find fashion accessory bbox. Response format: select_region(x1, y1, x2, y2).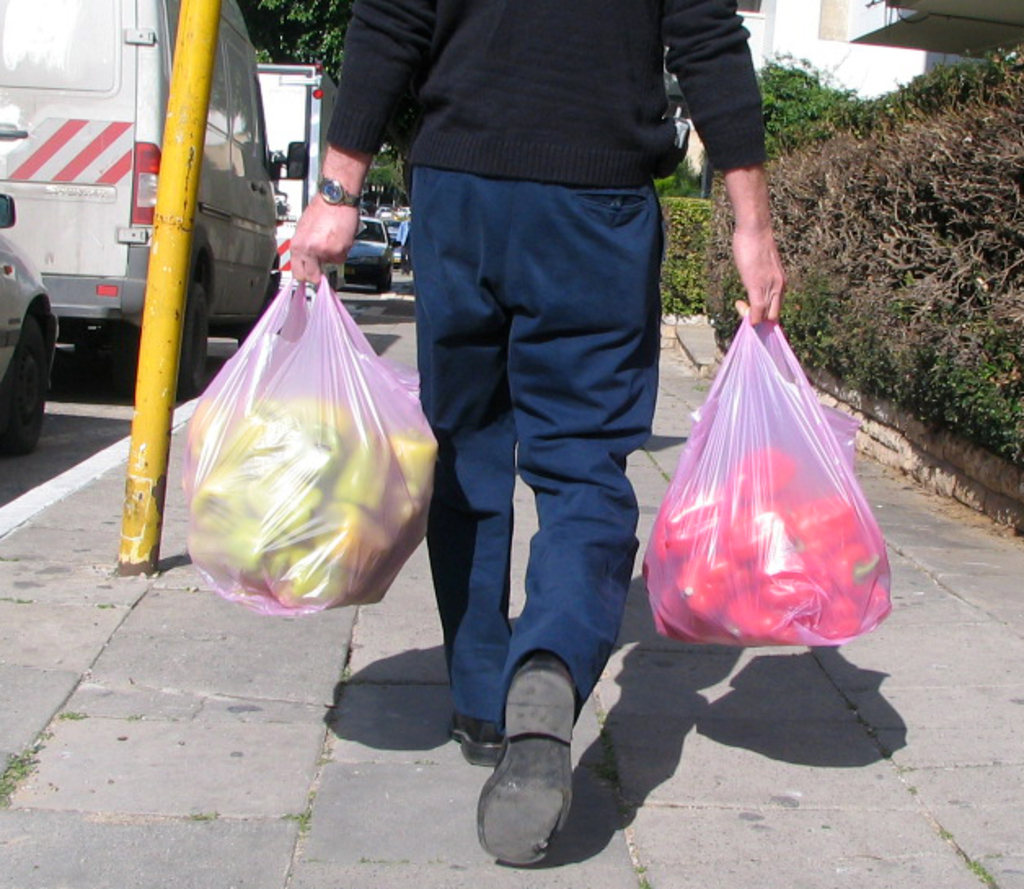
select_region(313, 173, 360, 212).
